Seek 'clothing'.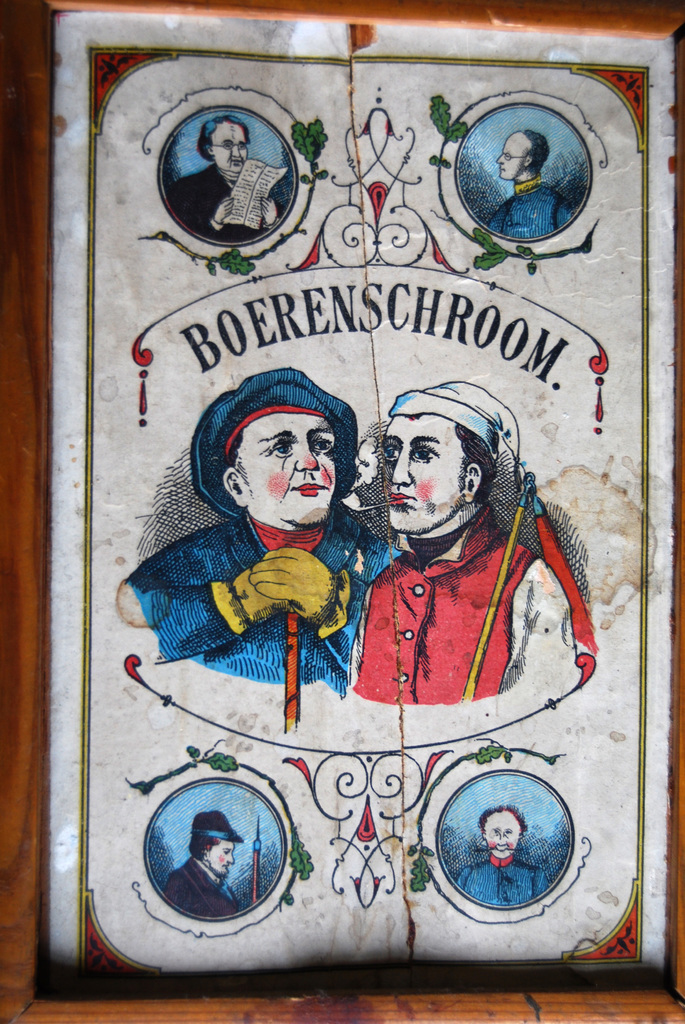
<box>456,856,559,911</box>.
